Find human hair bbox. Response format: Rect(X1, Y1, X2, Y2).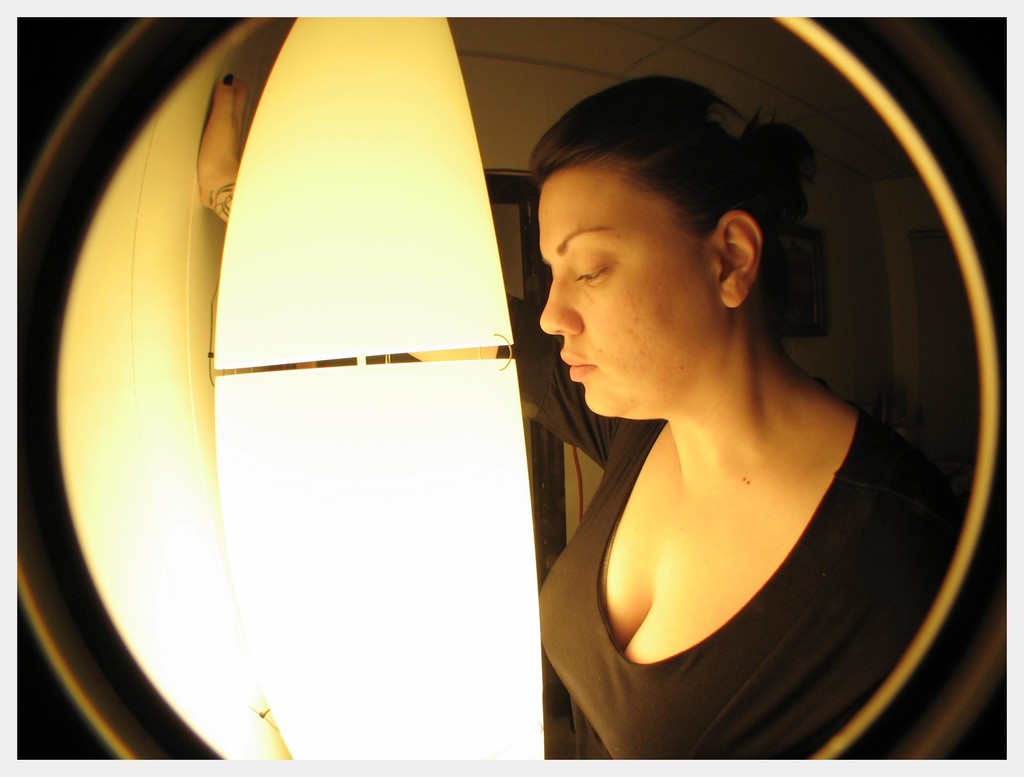
Rect(540, 81, 790, 325).
